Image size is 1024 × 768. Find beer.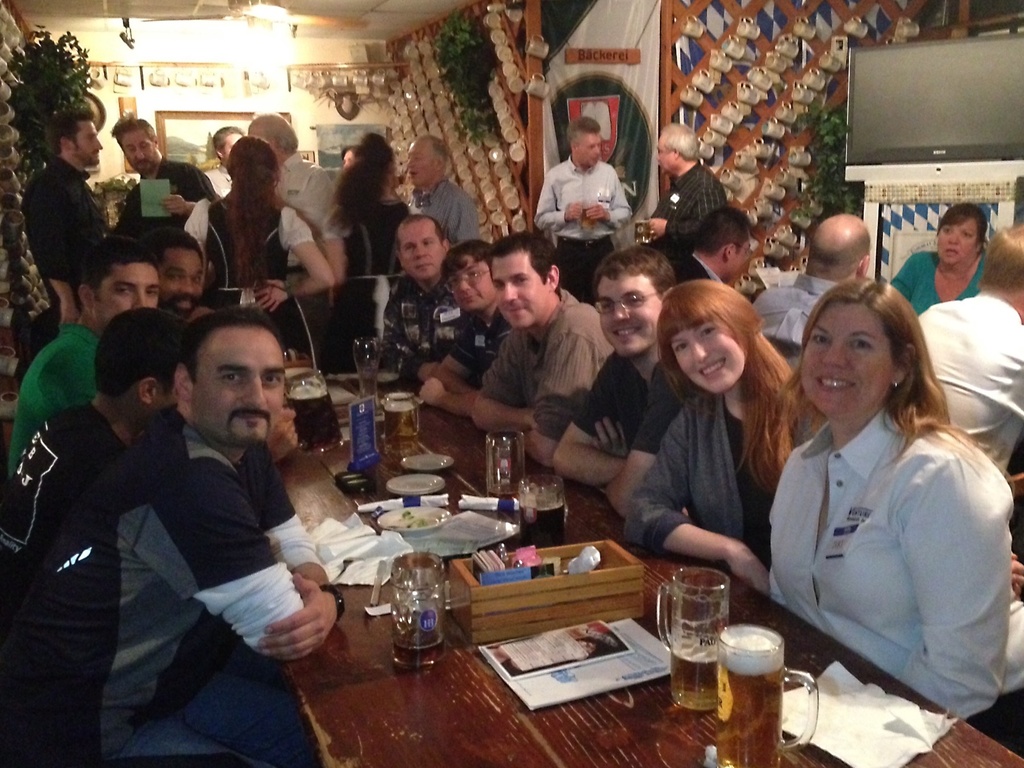
{"left": 280, "top": 365, "right": 344, "bottom": 452}.
